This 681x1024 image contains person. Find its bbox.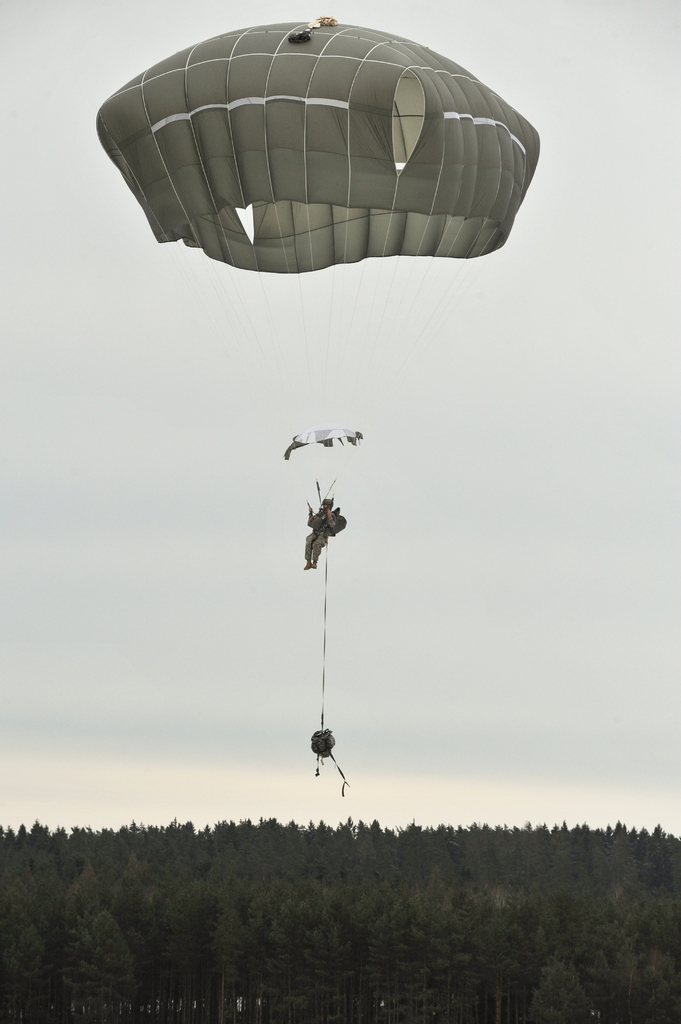
region(301, 493, 340, 568).
